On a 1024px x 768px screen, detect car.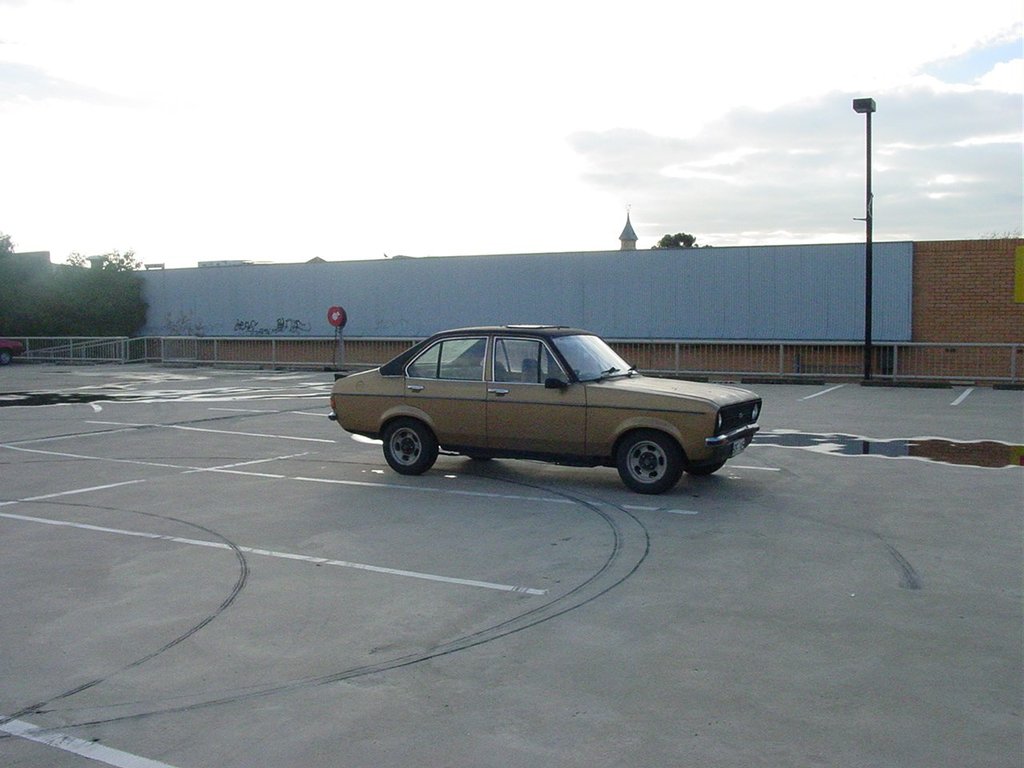
x1=327 y1=318 x2=763 y2=496.
